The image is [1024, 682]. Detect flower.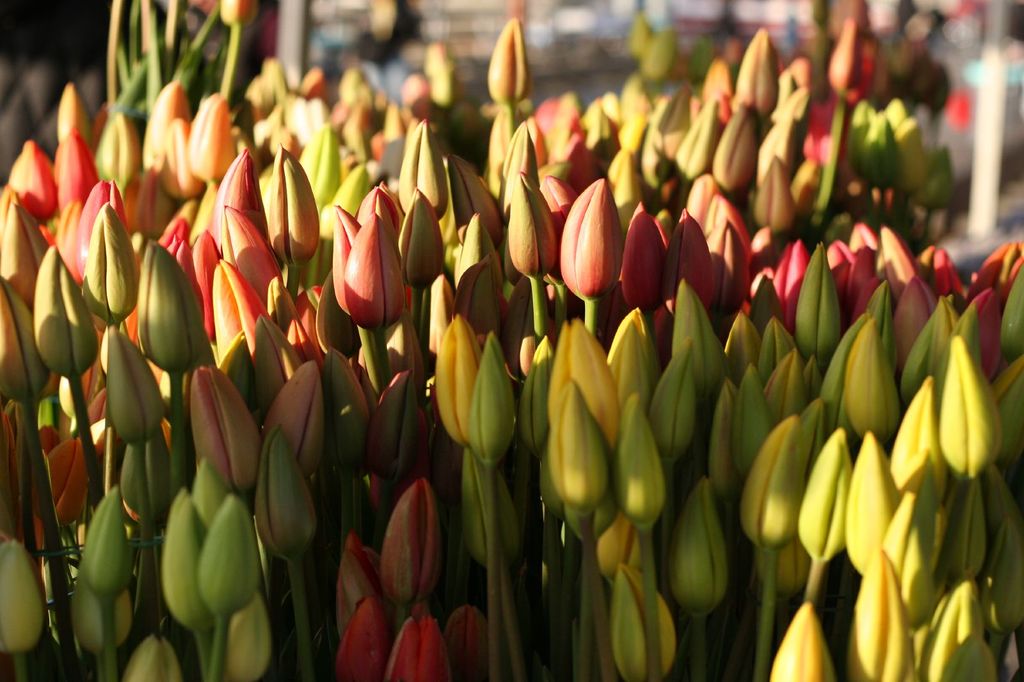
Detection: <region>328, 203, 408, 329</region>.
